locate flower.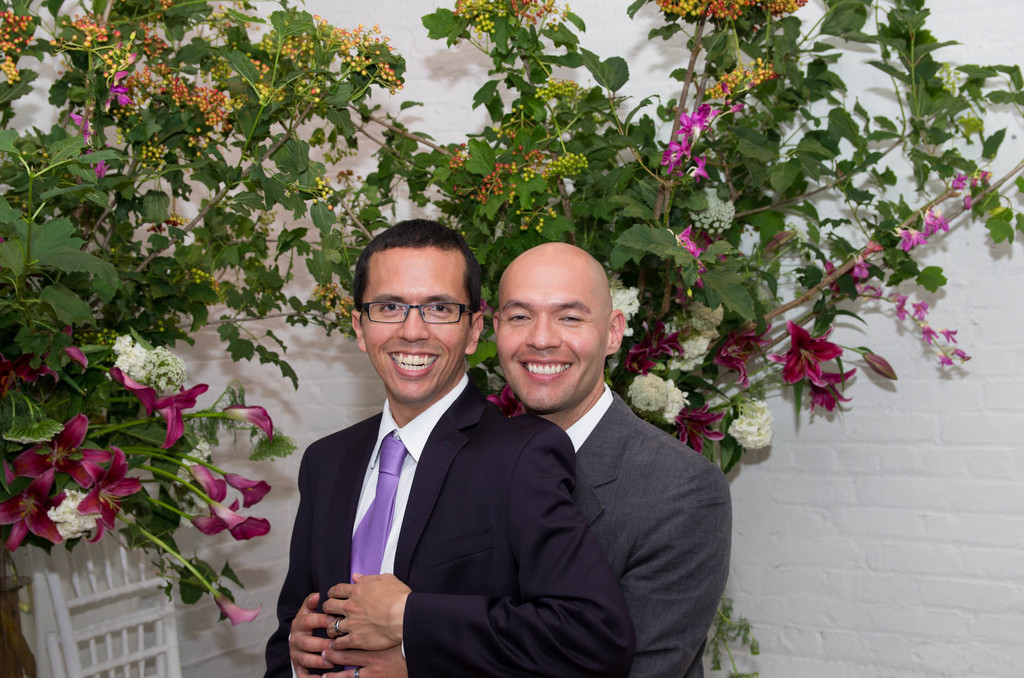
Bounding box: 937,59,958,77.
